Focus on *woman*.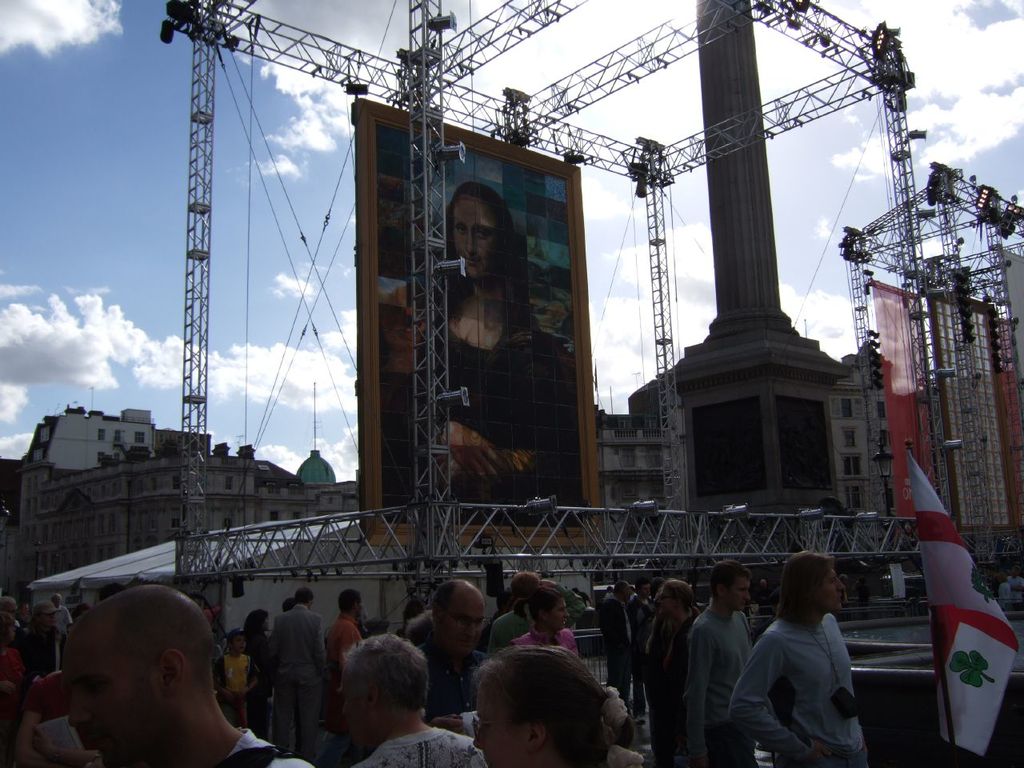
Focused at (384,181,582,525).
